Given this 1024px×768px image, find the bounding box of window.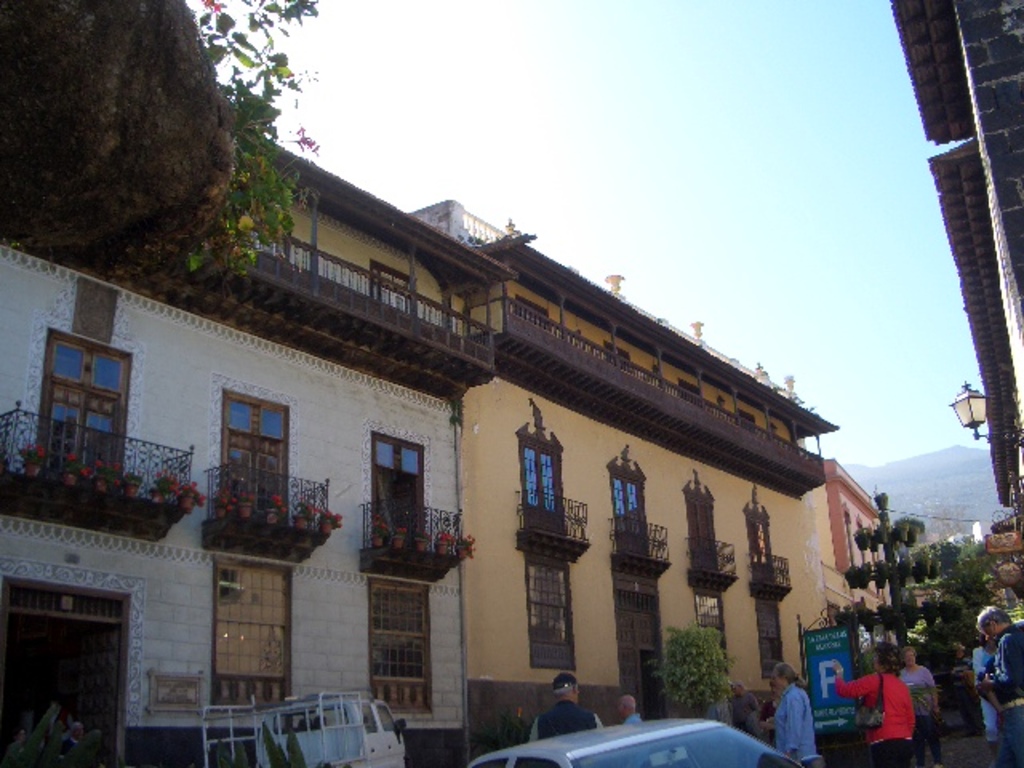
696:592:726:669.
